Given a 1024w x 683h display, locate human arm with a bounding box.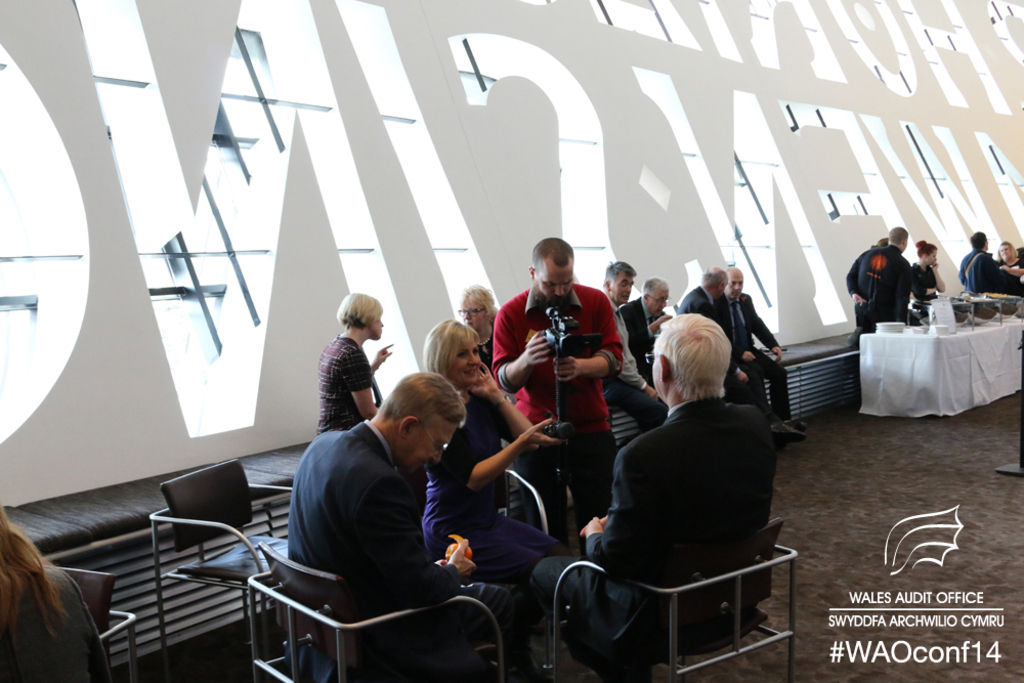
Located: 484:311:552:389.
